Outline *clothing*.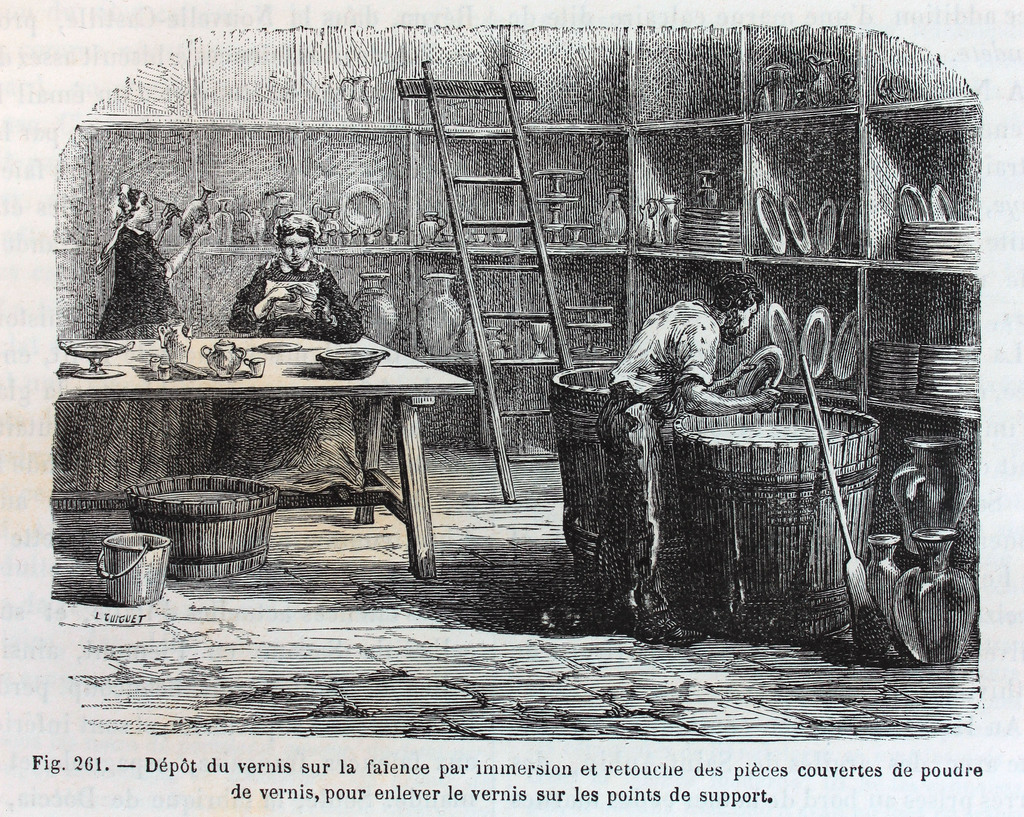
Outline: 595, 289, 774, 656.
